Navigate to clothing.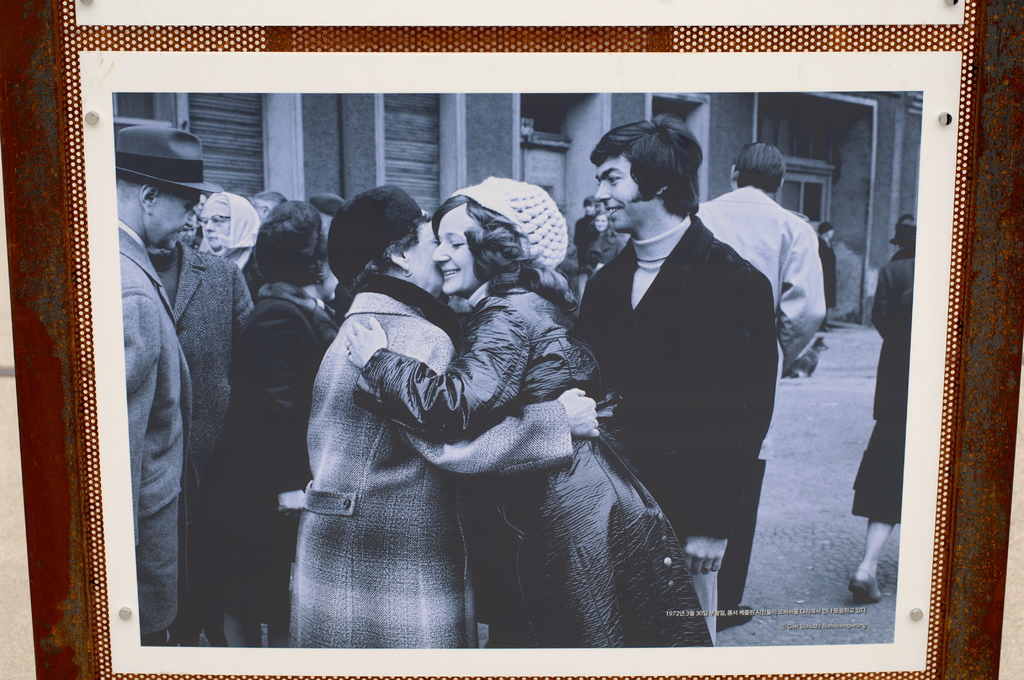
Navigation target: <box>819,241,834,315</box>.
